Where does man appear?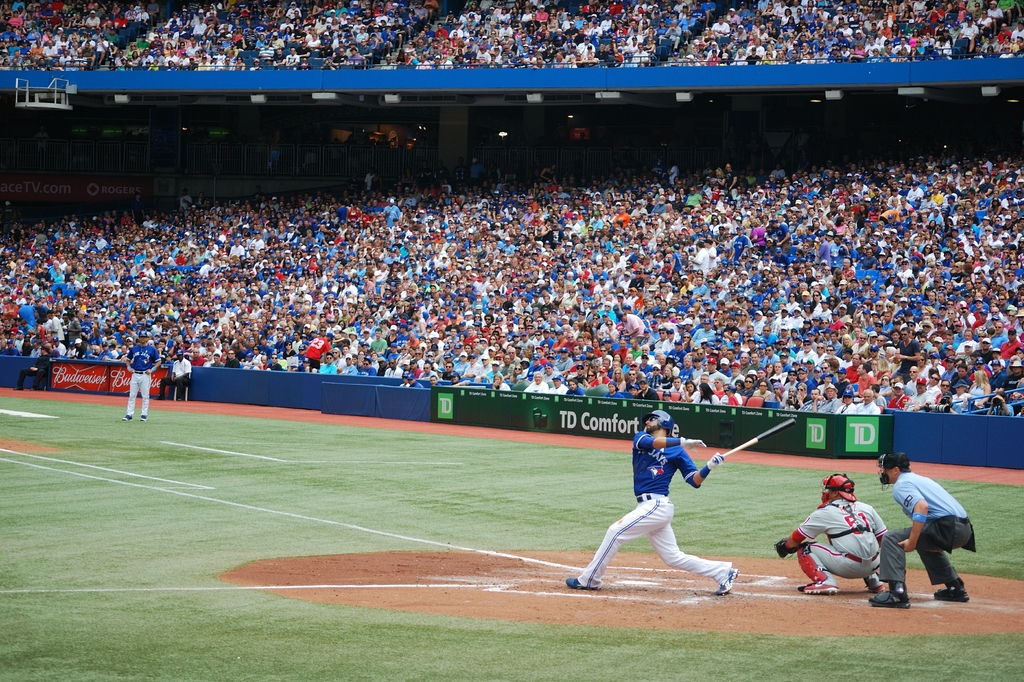
Appears at select_region(636, 344, 653, 366).
